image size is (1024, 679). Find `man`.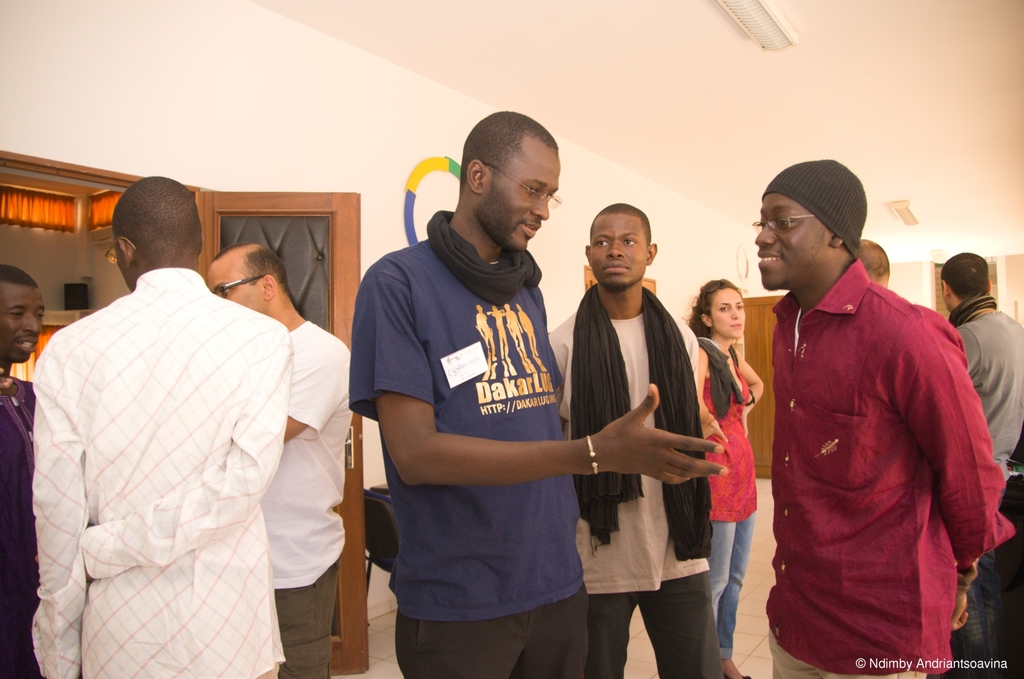
box=[29, 178, 293, 678].
